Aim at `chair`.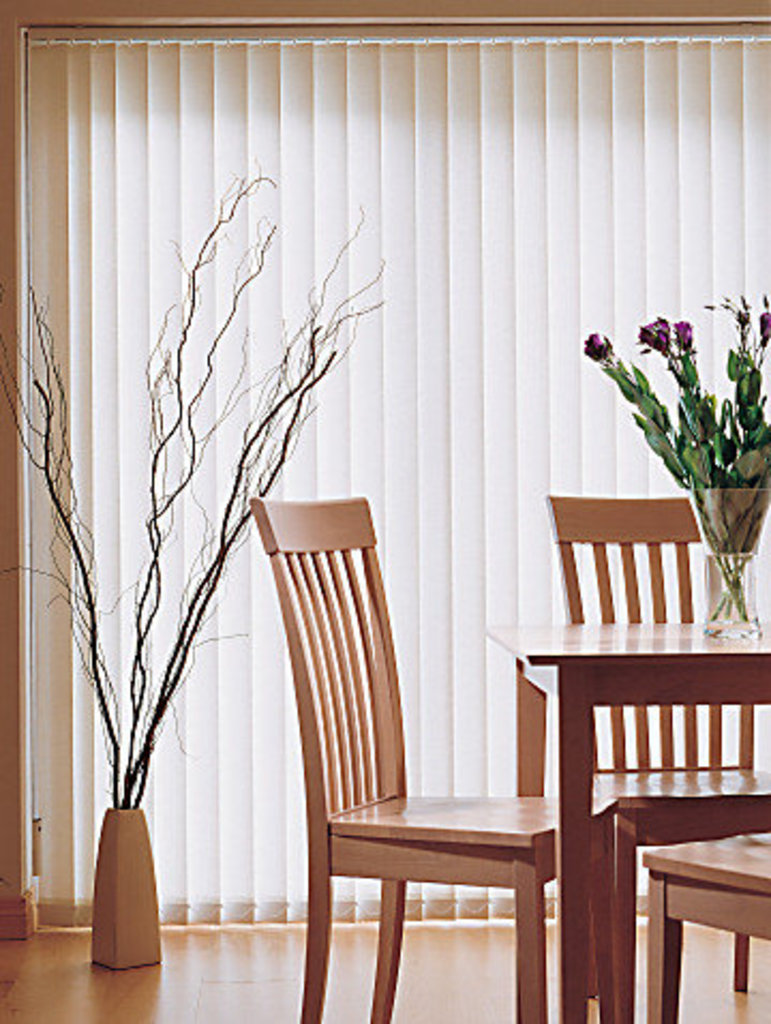
Aimed at [left=214, top=495, right=613, bottom=1022].
